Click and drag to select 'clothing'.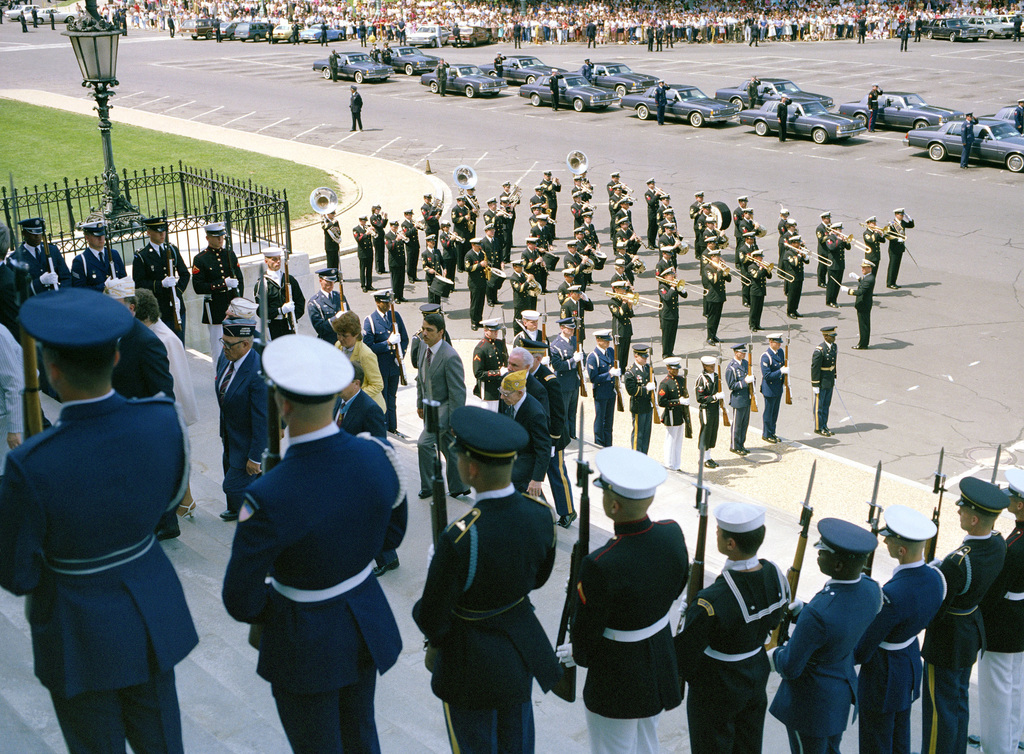
Selection: l=865, t=228, r=884, b=277.
